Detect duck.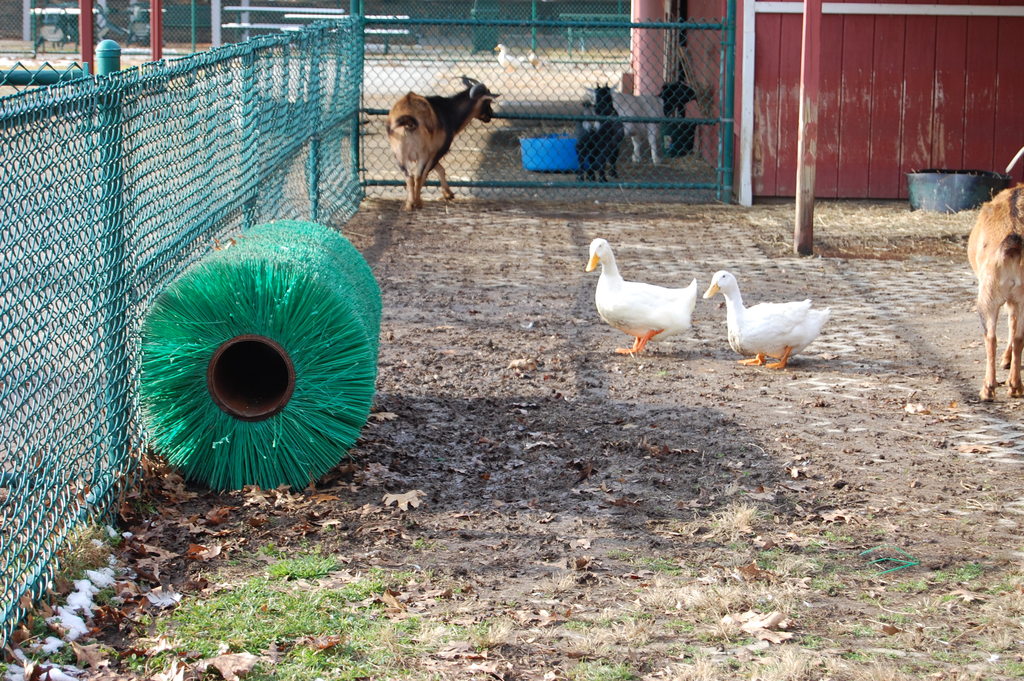
Detected at 716:264:842:364.
